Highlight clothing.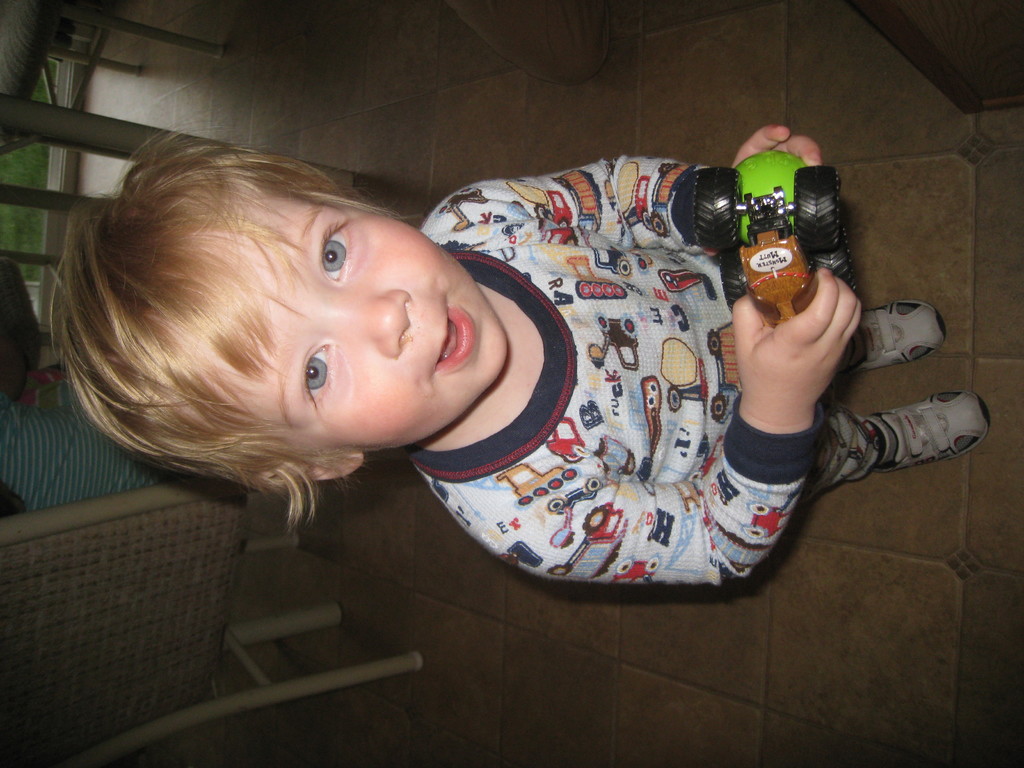
Highlighted region: bbox=(396, 125, 899, 606).
